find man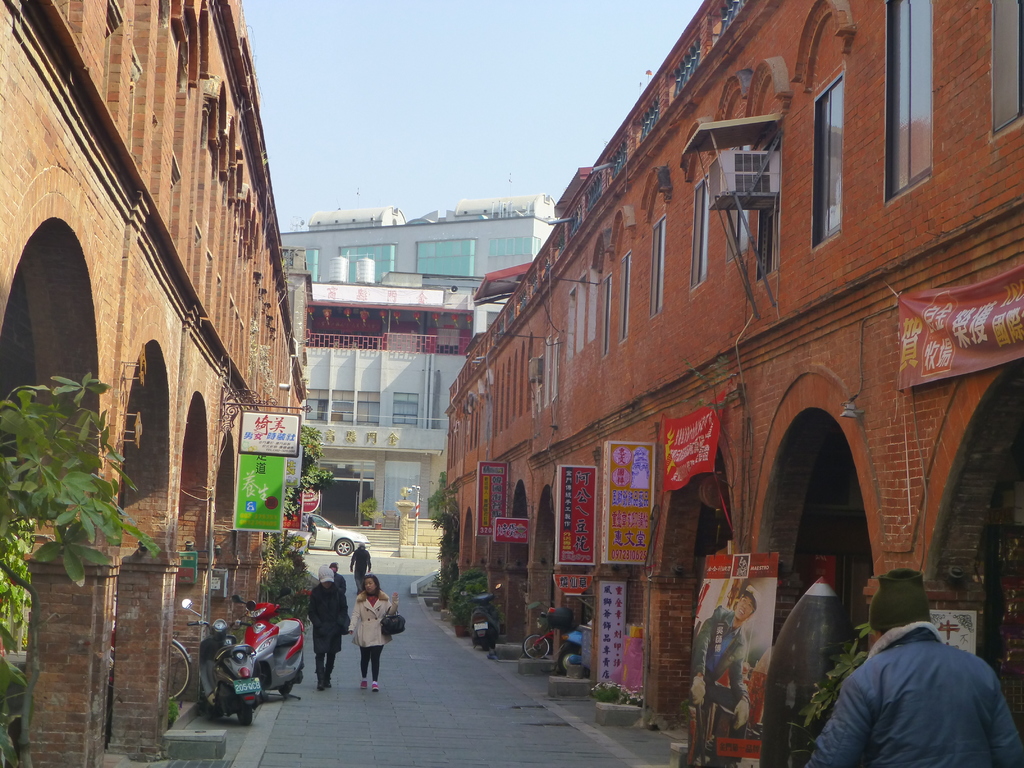
detection(819, 583, 1023, 767)
